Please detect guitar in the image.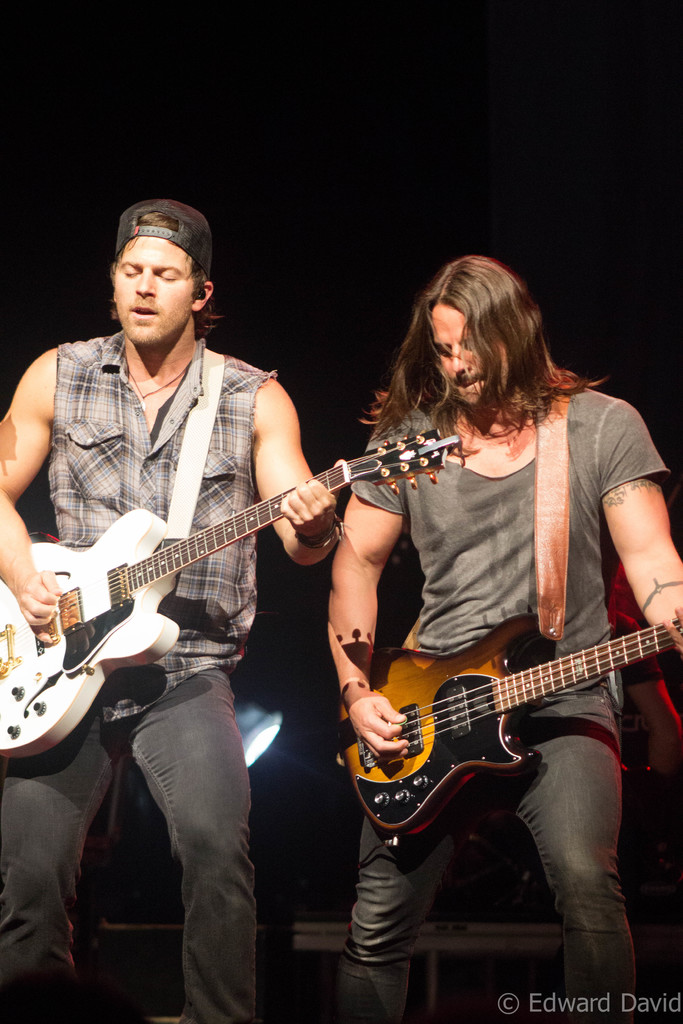
left=329, top=604, right=682, bottom=860.
